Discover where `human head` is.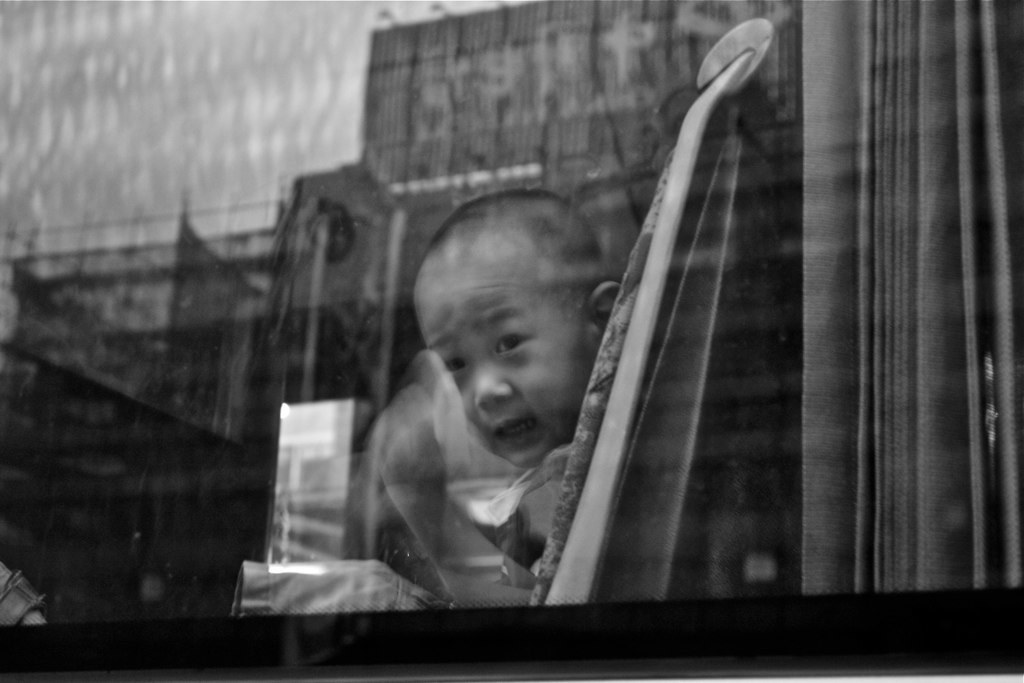
Discovered at bbox=[428, 174, 581, 461].
